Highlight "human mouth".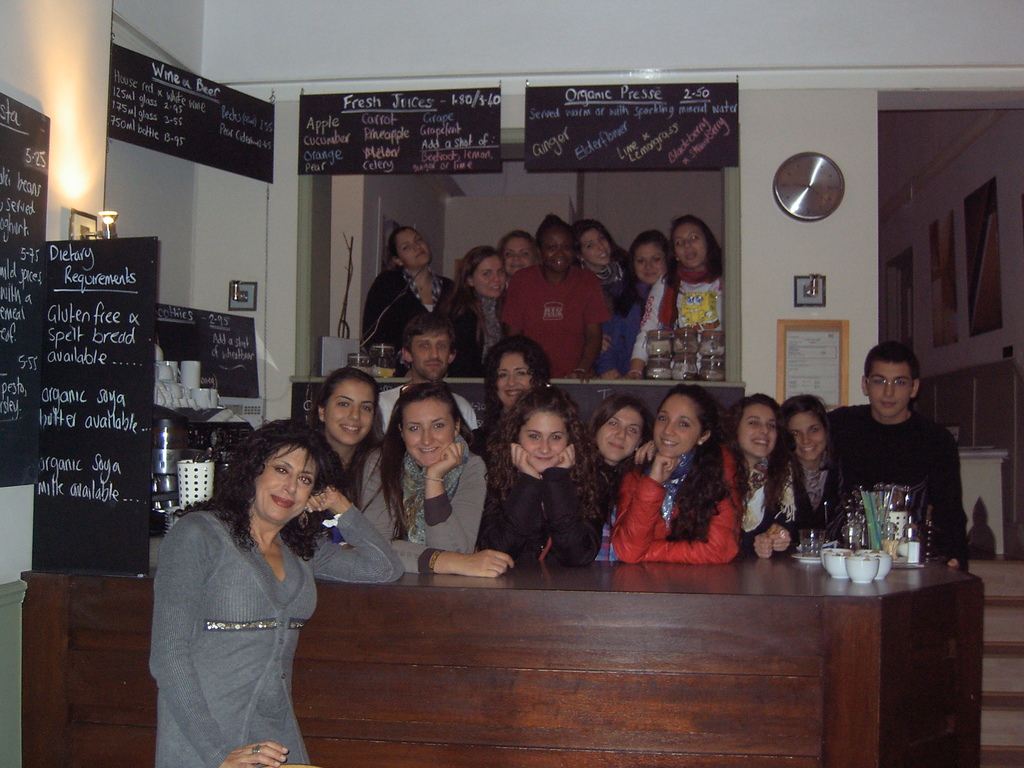
Highlighted region: pyautogui.locateOnScreen(658, 435, 679, 451).
